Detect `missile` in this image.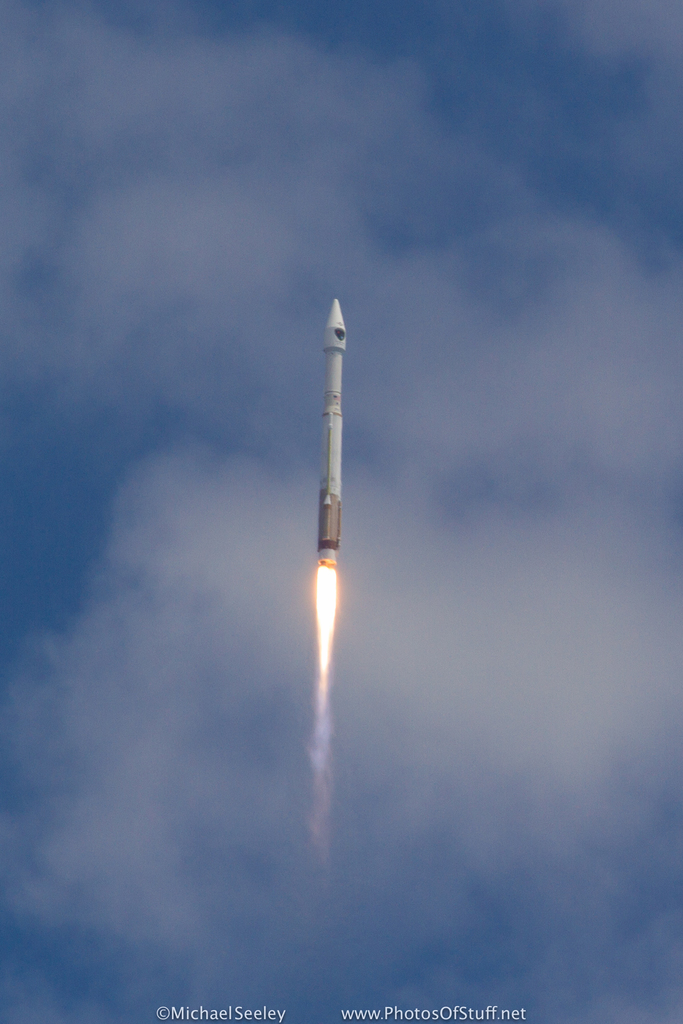
Detection: x1=315, y1=293, x2=348, y2=563.
